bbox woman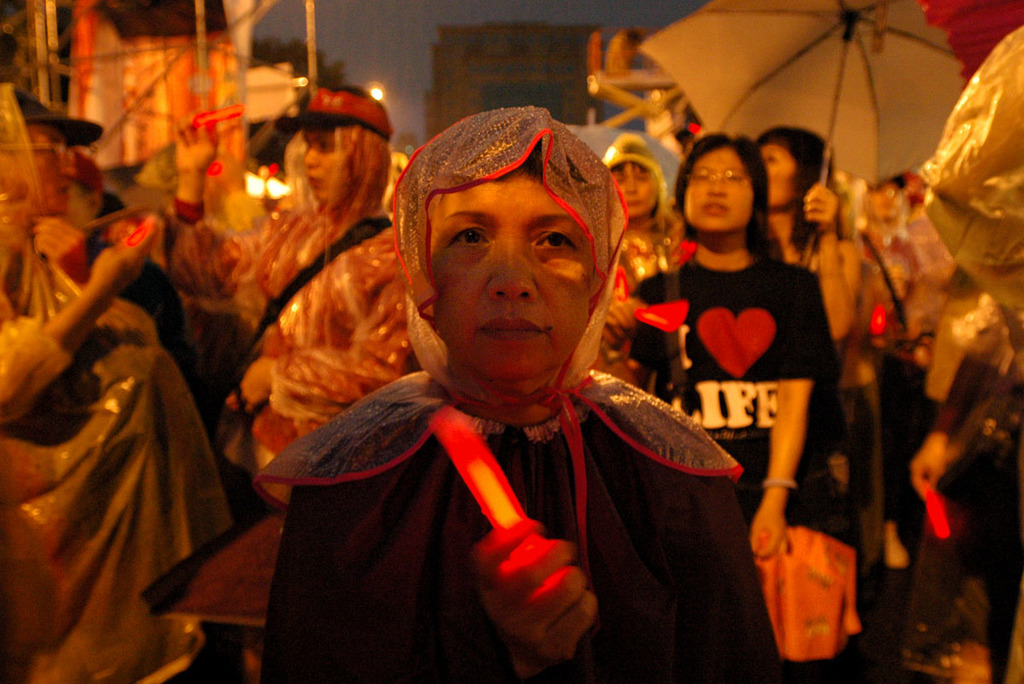
region(162, 84, 434, 521)
